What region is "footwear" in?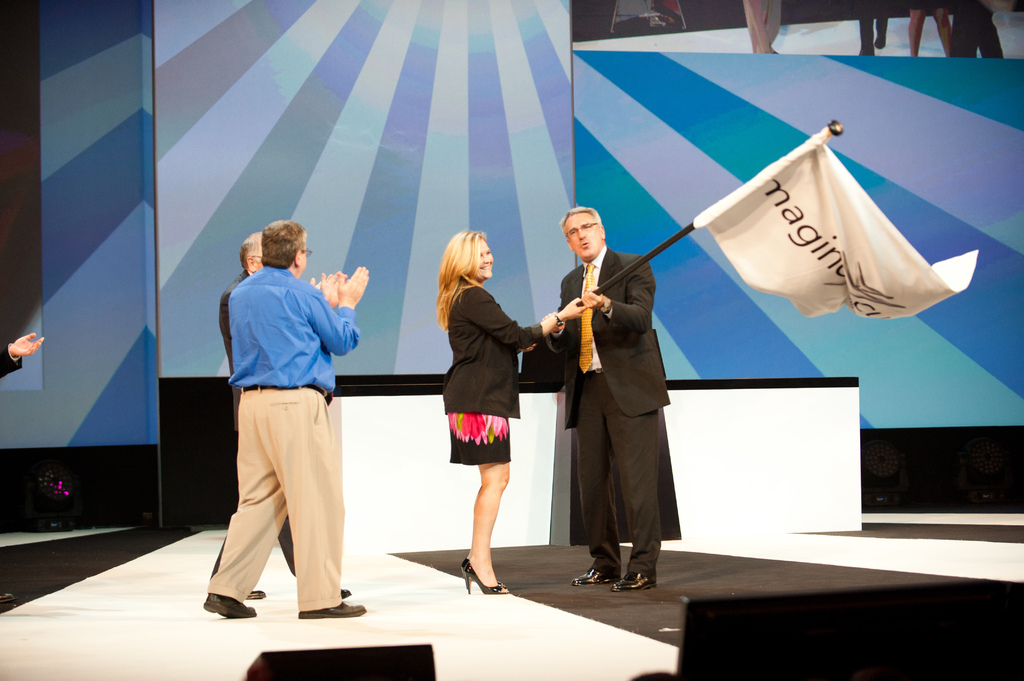
box=[614, 568, 657, 593].
